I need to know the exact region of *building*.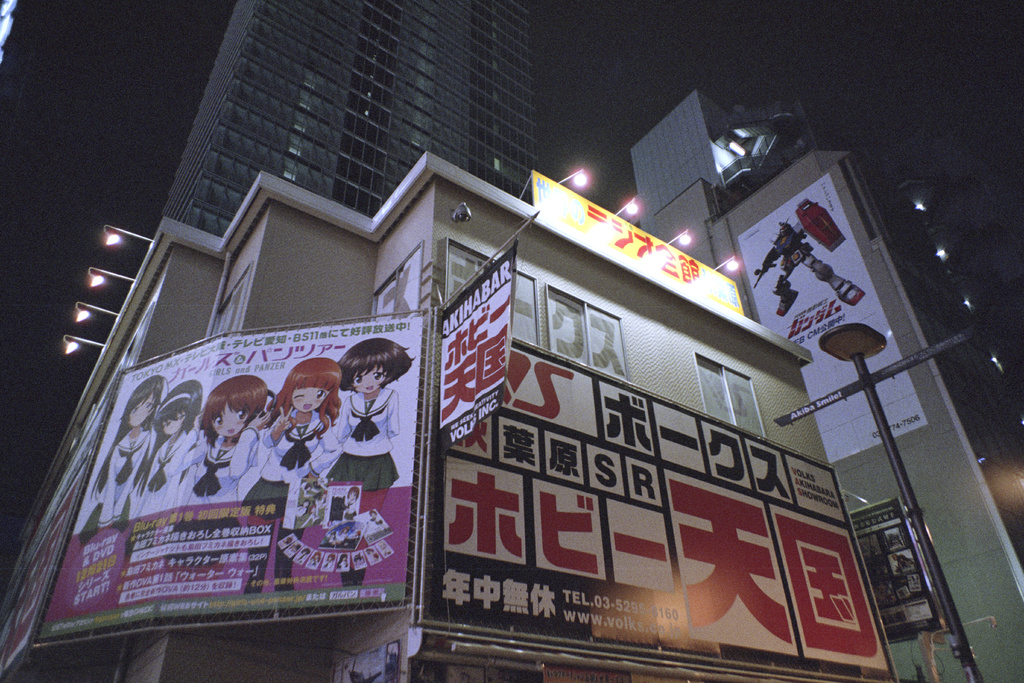
Region: bbox=[155, 0, 537, 235].
